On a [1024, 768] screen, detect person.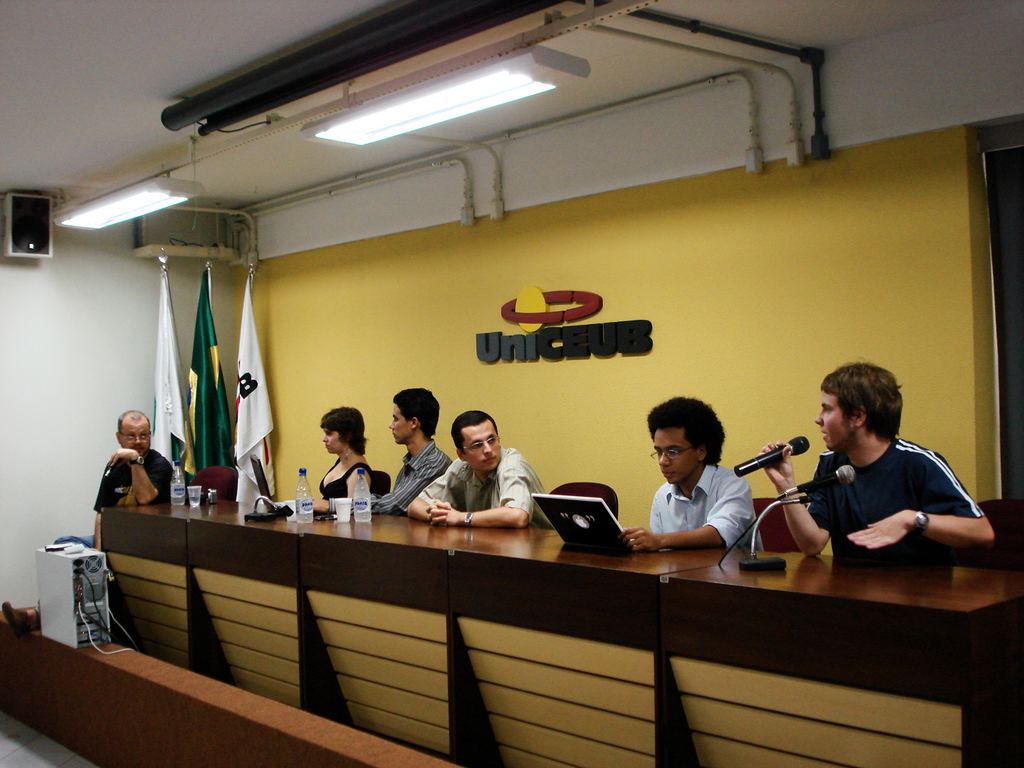
756,358,996,565.
